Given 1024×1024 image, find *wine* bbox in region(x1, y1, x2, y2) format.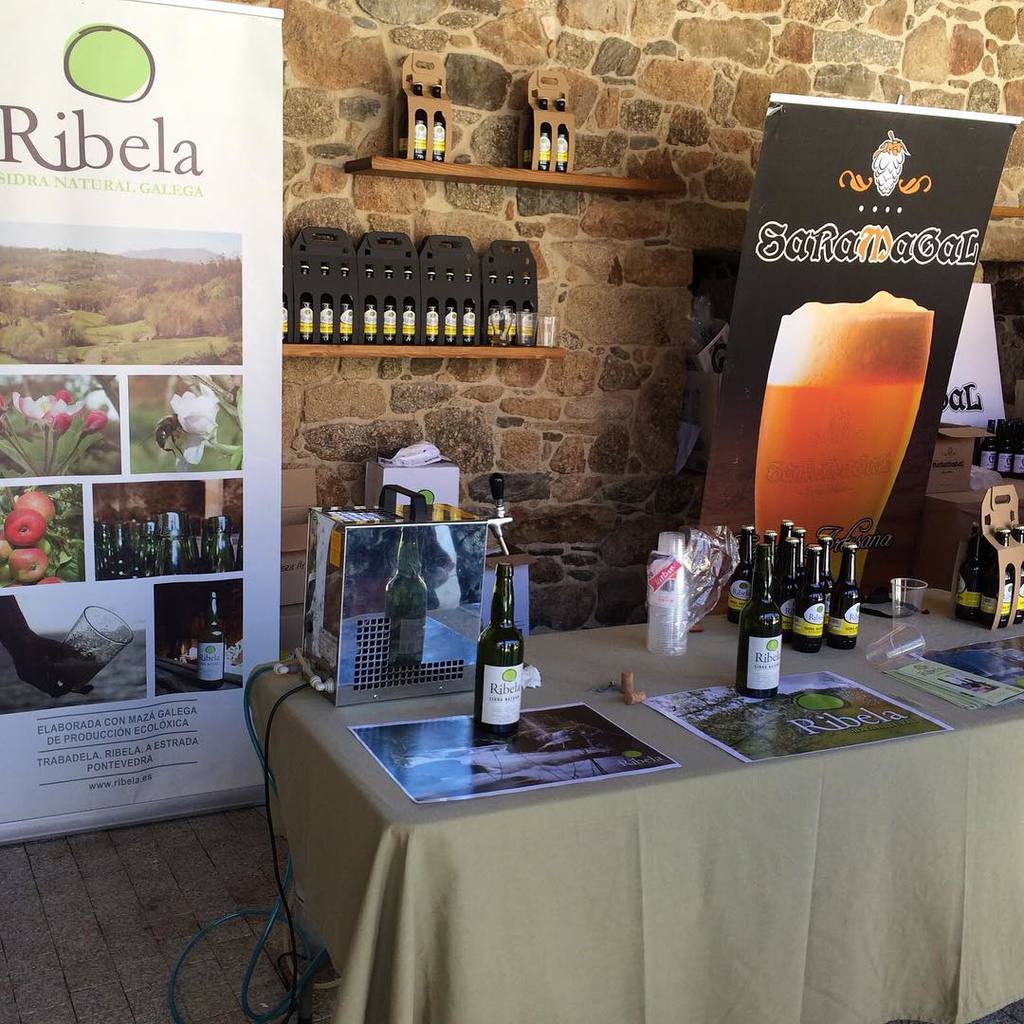
region(400, 84, 429, 160).
